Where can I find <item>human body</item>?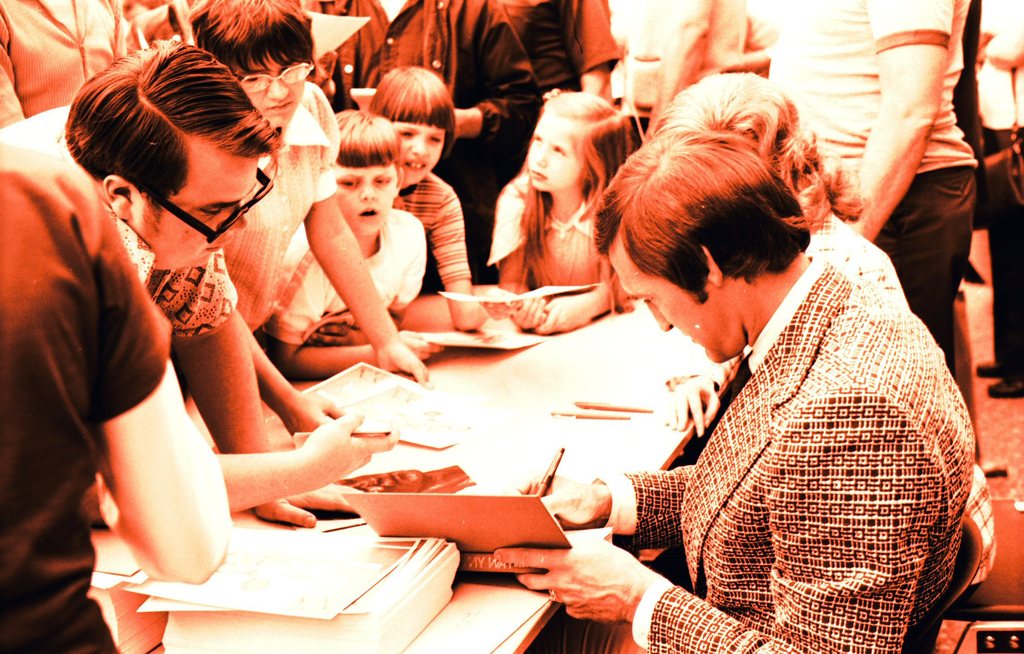
You can find it at pyautogui.locateOnScreen(753, 0, 984, 391).
